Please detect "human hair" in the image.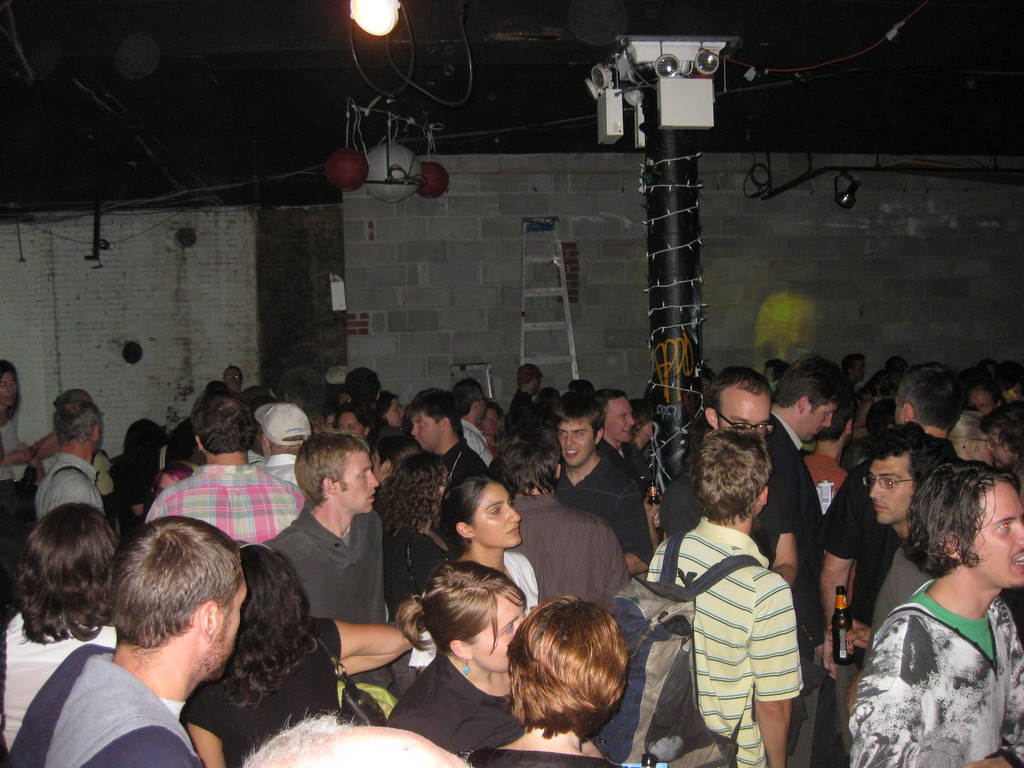
box=[221, 365, 243, 383].
